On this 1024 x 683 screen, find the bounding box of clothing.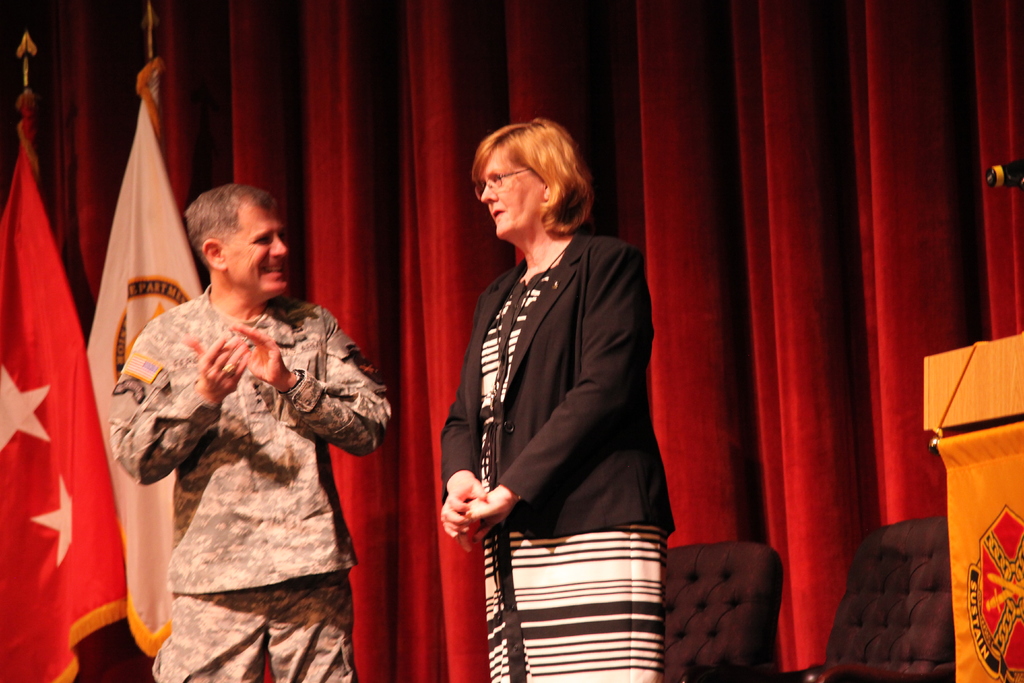
Bounding box: bbox=(417, 170, 671, 677).
